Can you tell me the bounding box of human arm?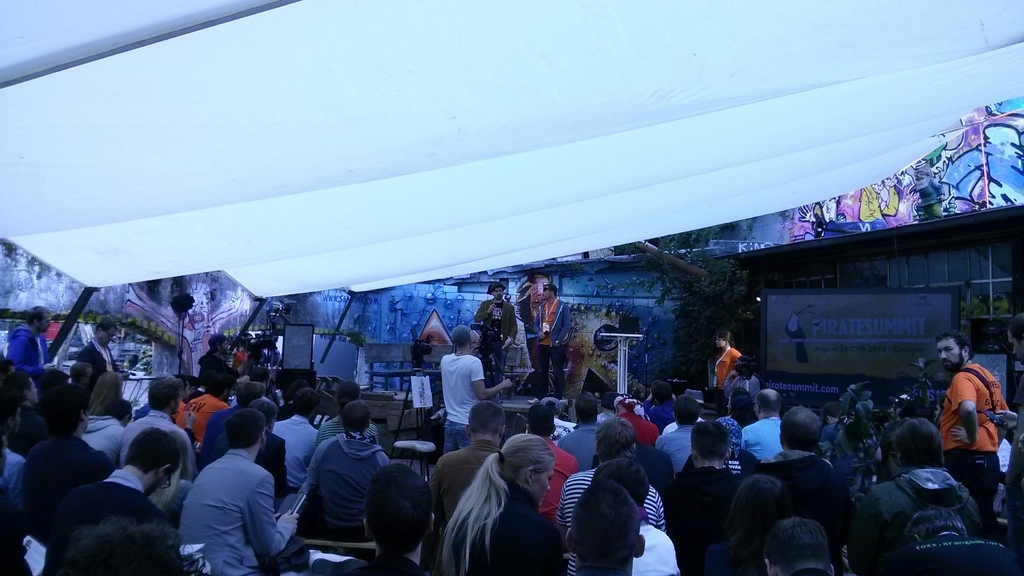
x1=476, y1=364, x2=511, y2=398.
